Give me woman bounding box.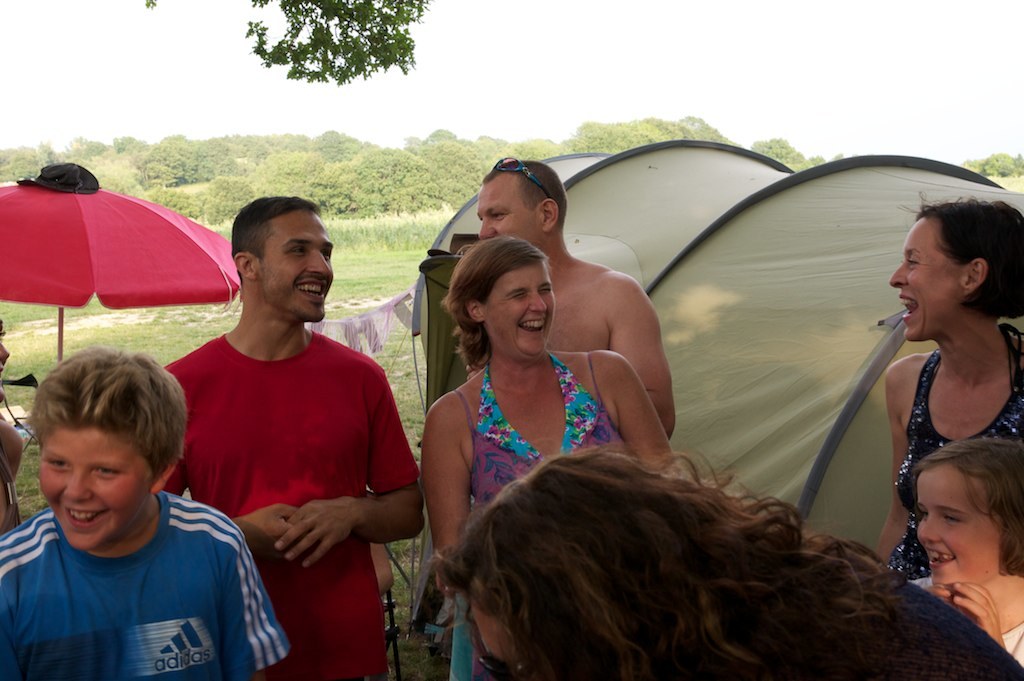
bbox(418, 234, 691, 680).
